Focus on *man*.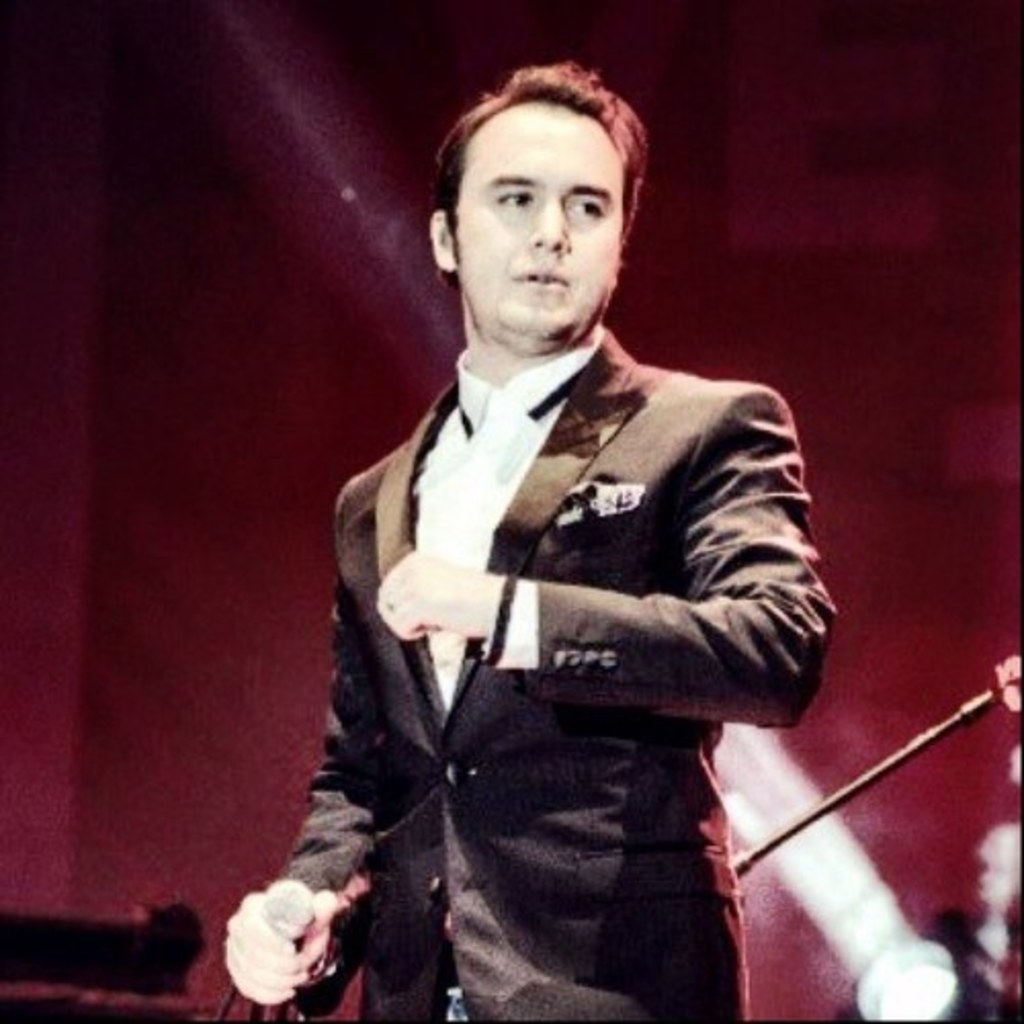
Focused at {"left": 244, "top": 76, "right": 844, "bottom": 987}.
